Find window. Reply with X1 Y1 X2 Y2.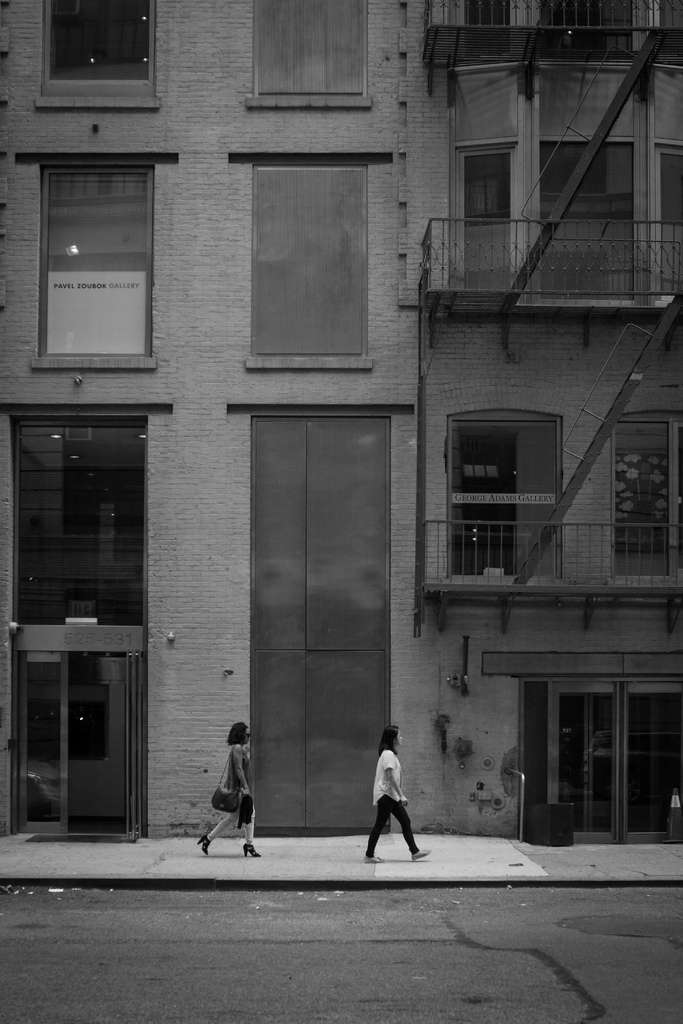
645 1 682 68.
